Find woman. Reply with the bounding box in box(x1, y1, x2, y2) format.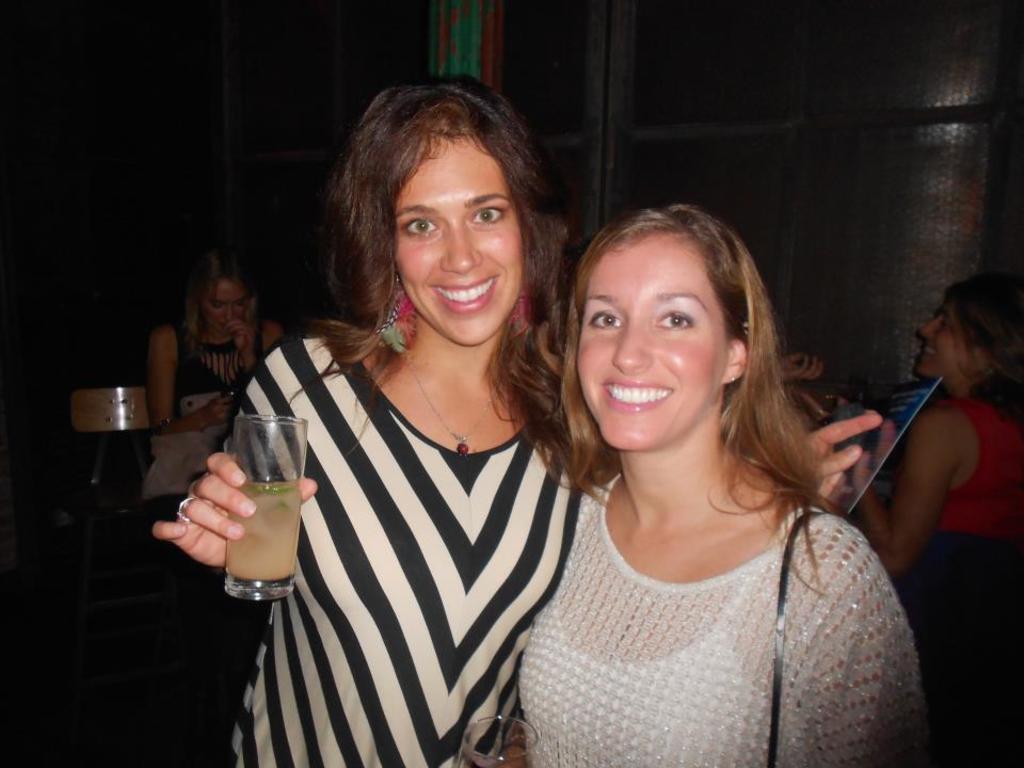
box(150, 78, 887, 767).
